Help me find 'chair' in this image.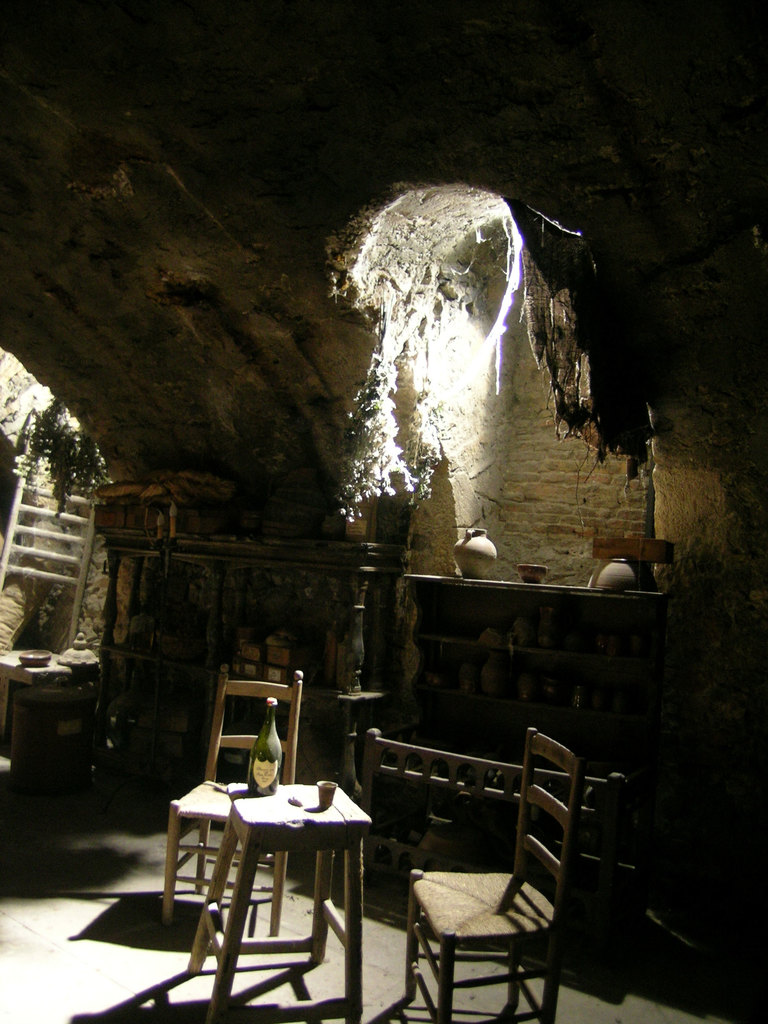
Found it: box=[391, 727, 584, 1023].
